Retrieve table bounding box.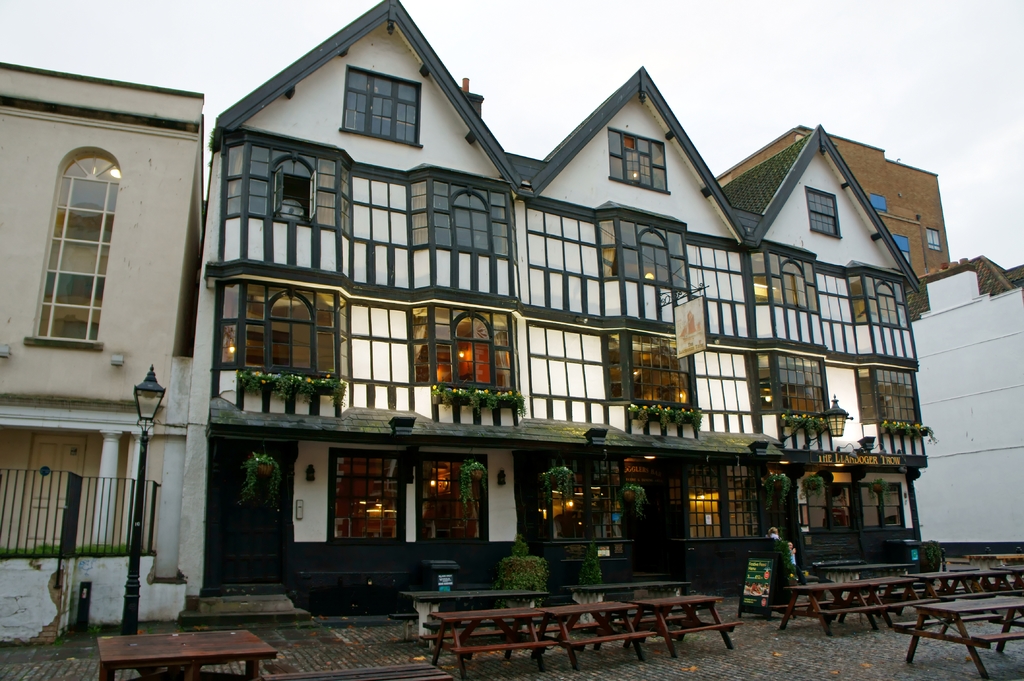
Bounding box: region(761, 555, 1023, 680).
